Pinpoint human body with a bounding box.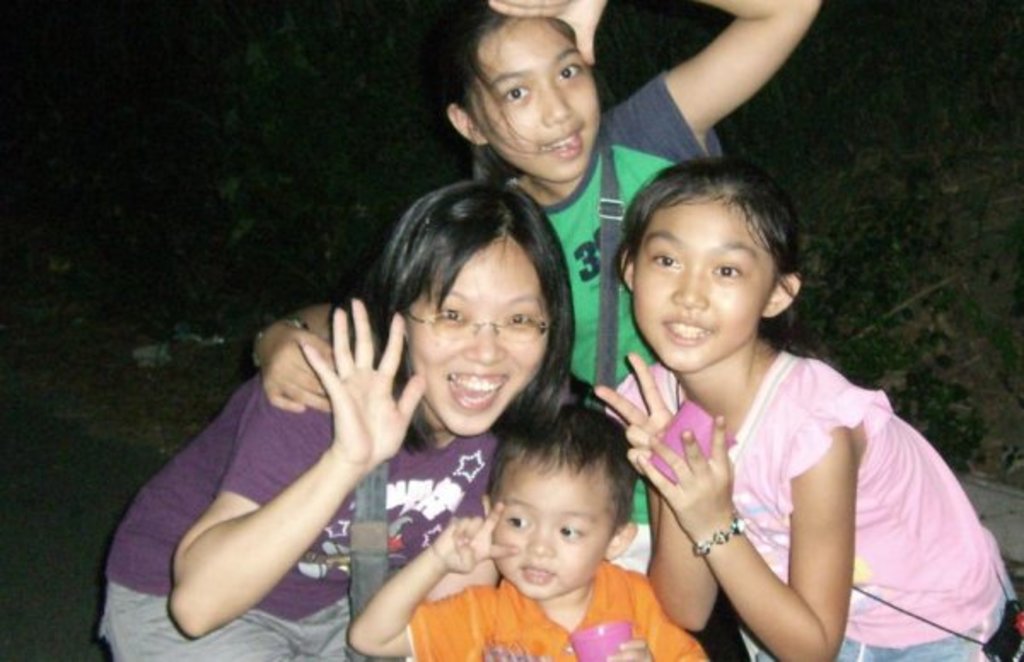
rect(353, 503, 707, 660).
